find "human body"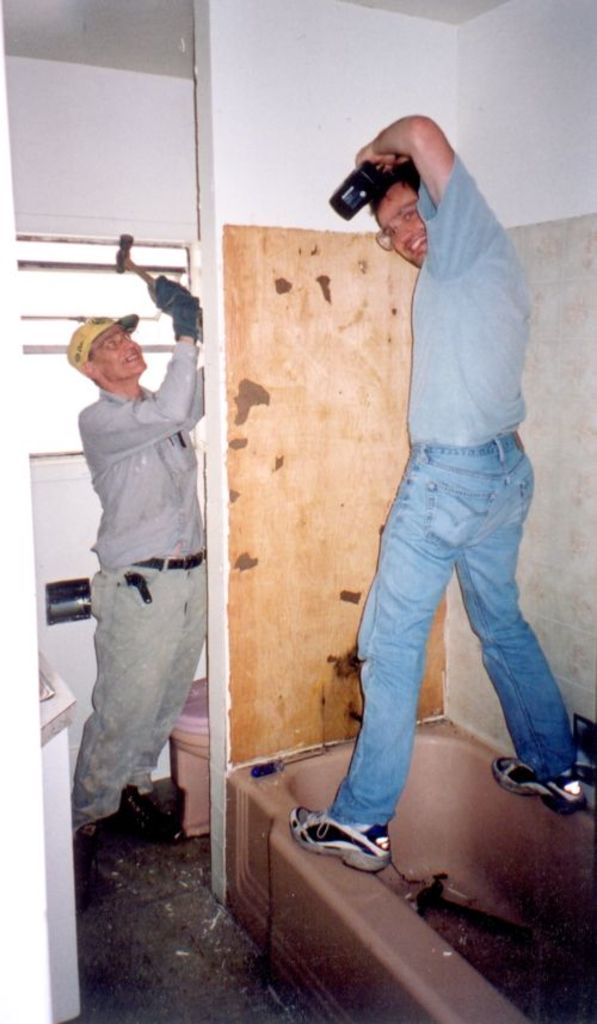
l=70, t=272, r=215, b=903
